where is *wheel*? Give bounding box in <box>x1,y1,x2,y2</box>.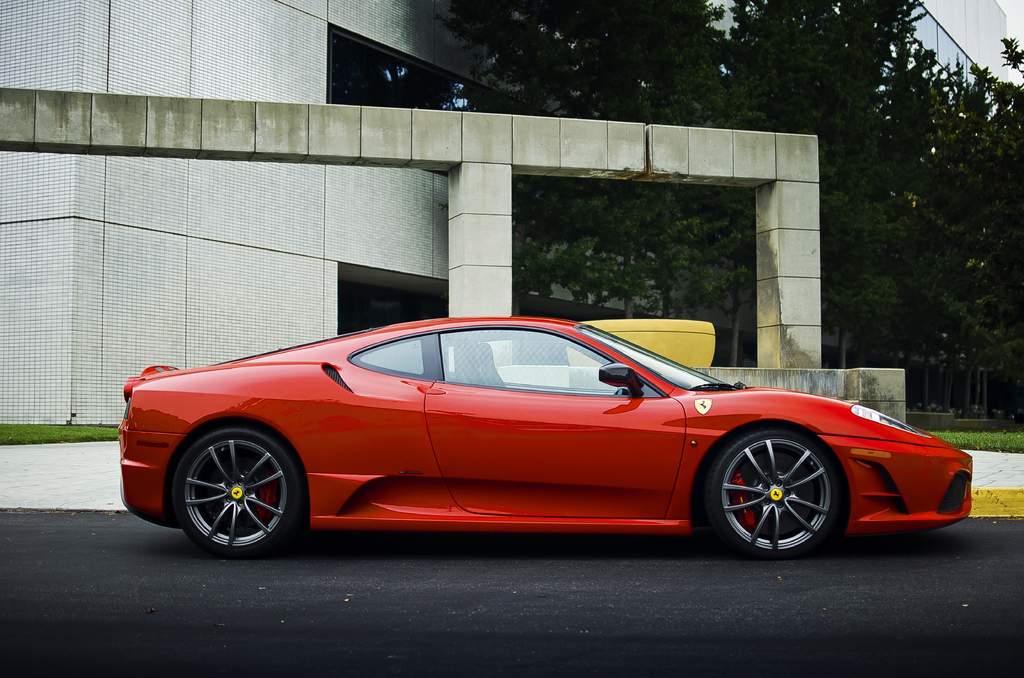
<box>700,429,831,556</box>.
